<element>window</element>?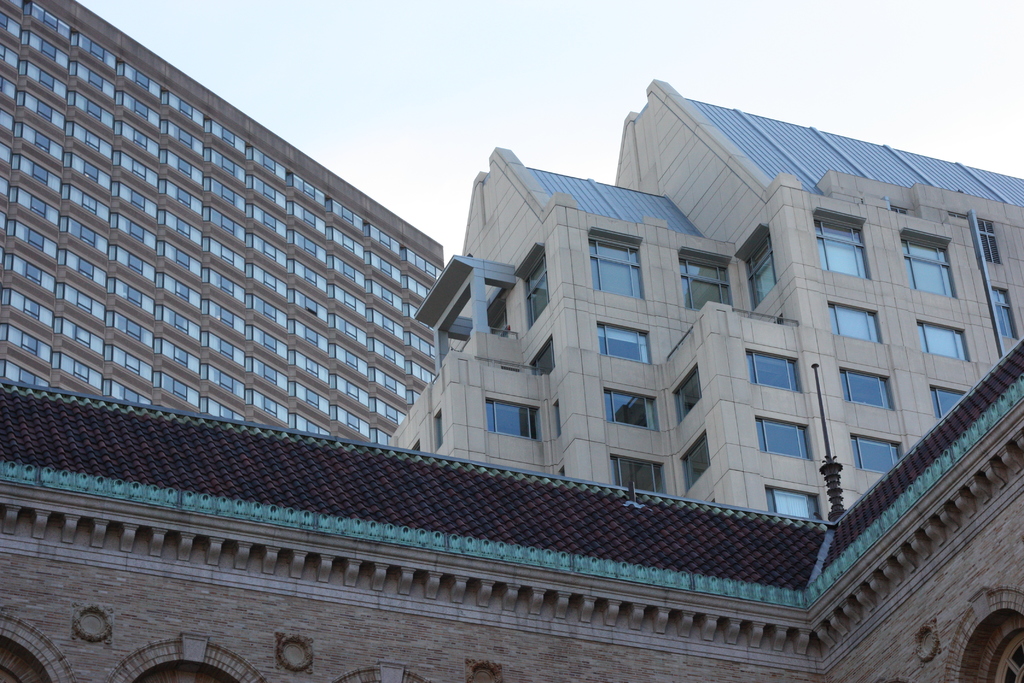
774:486:813:522
